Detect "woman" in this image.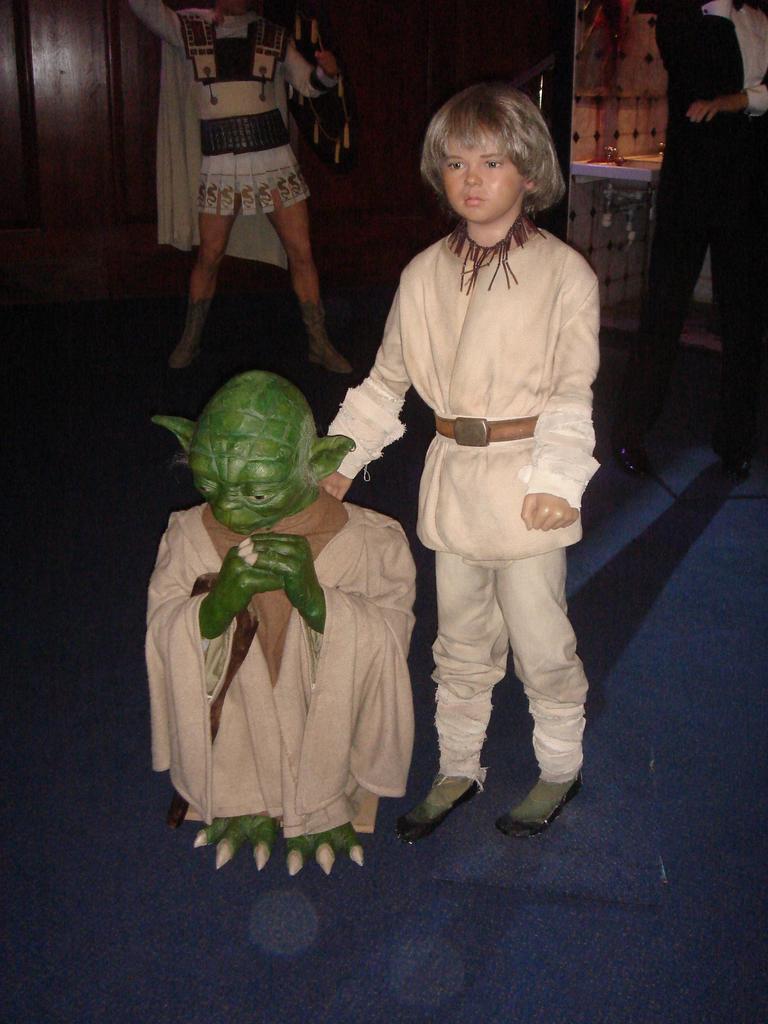
Detection: locate(128, 0, 353, 376).
